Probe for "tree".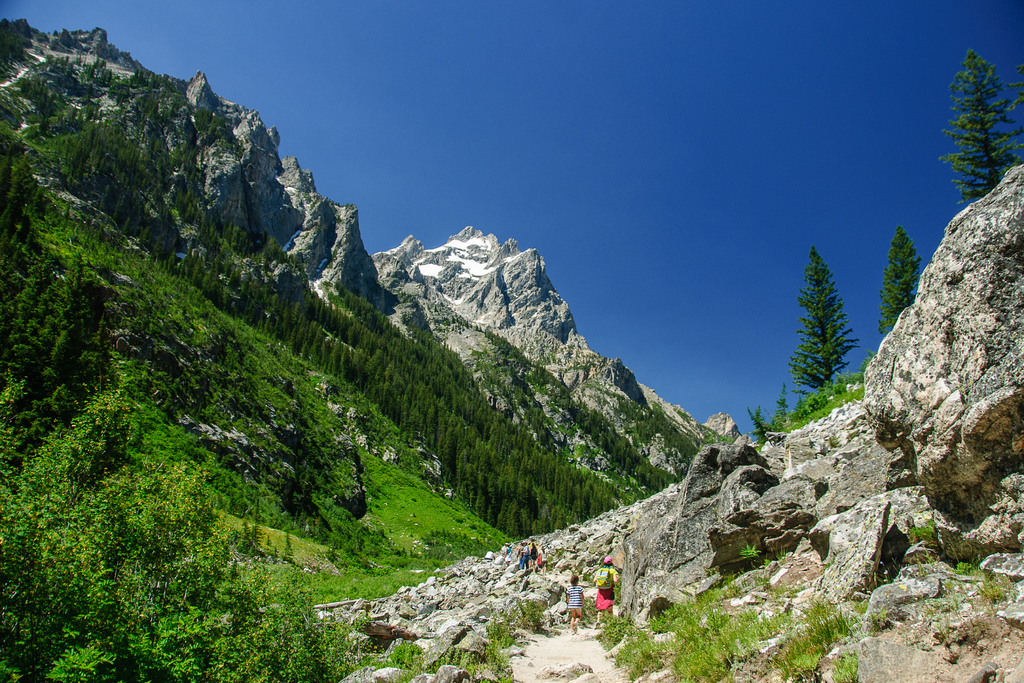
Probe result: x1=220 y1=288 x2=238 y2=320.
